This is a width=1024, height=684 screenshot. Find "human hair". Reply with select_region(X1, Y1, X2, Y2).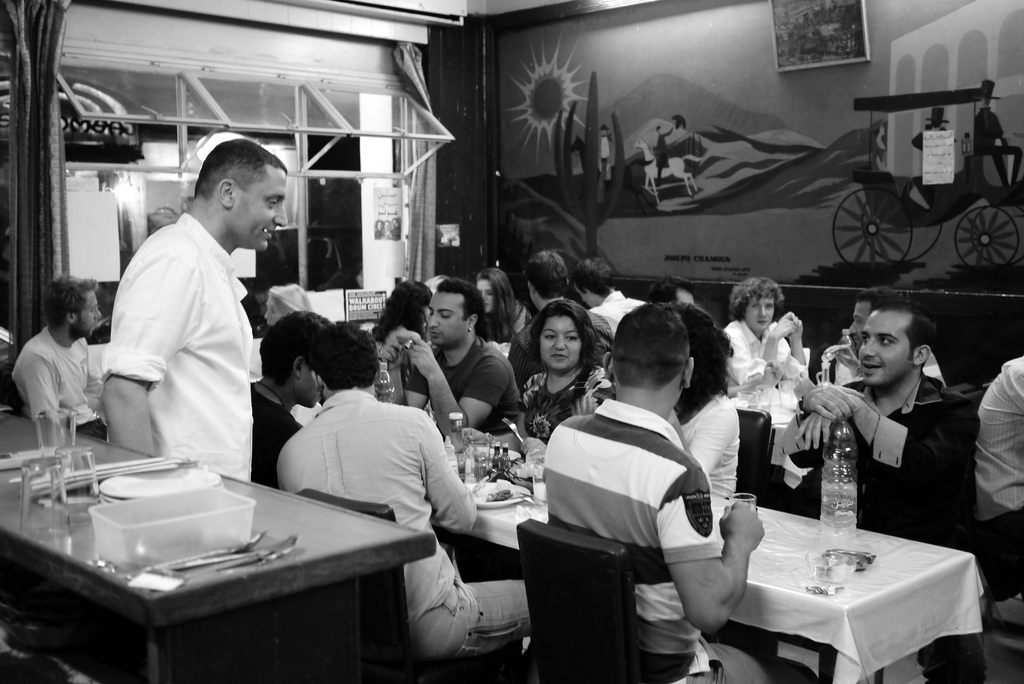
select_region(854, 286, 898, 316).
